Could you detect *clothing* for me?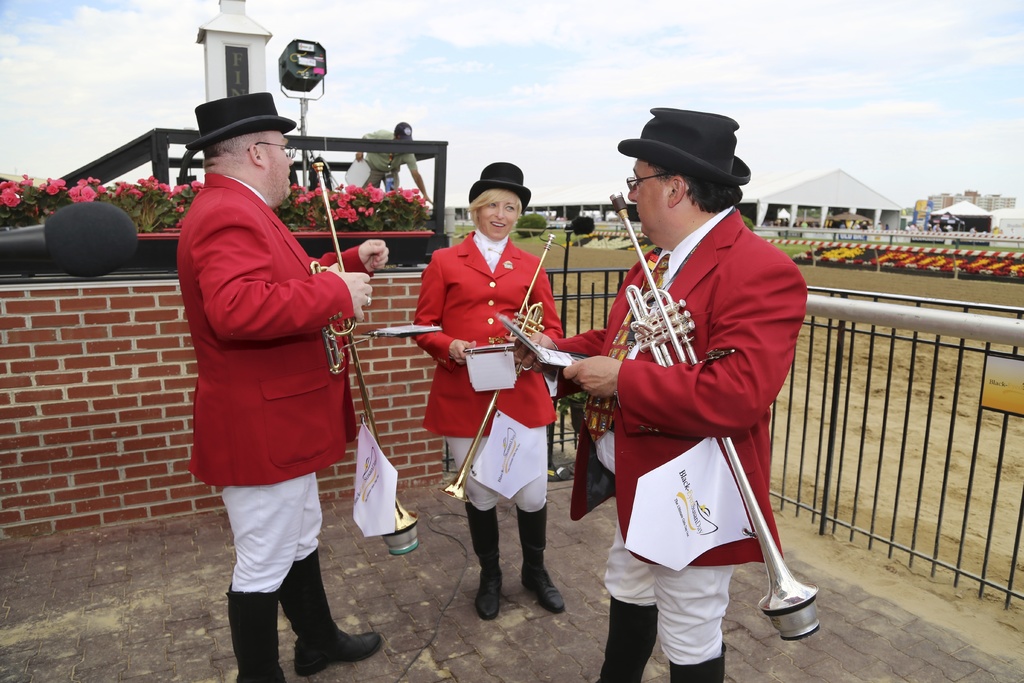
Detection result: (177, 147, 358, 554).
